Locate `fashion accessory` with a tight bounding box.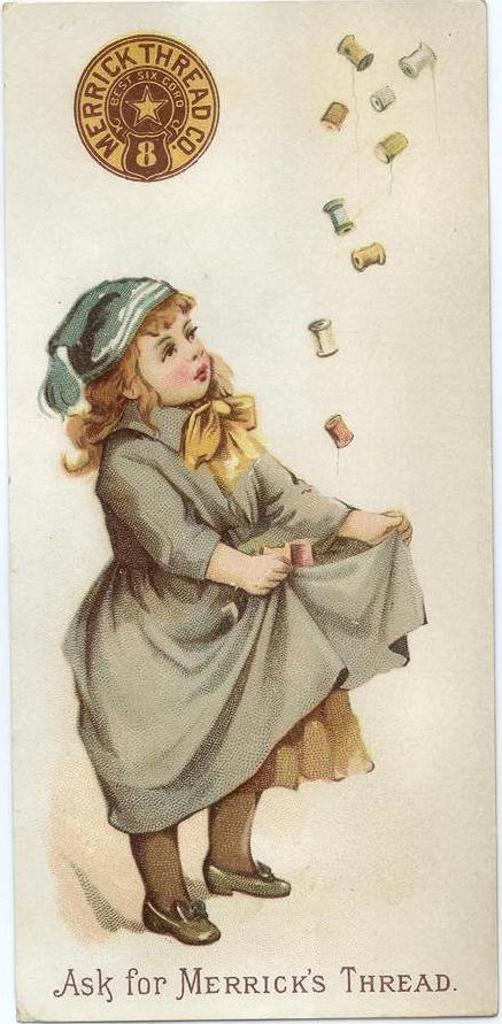
bbox=[200, 849, 292, 901].
